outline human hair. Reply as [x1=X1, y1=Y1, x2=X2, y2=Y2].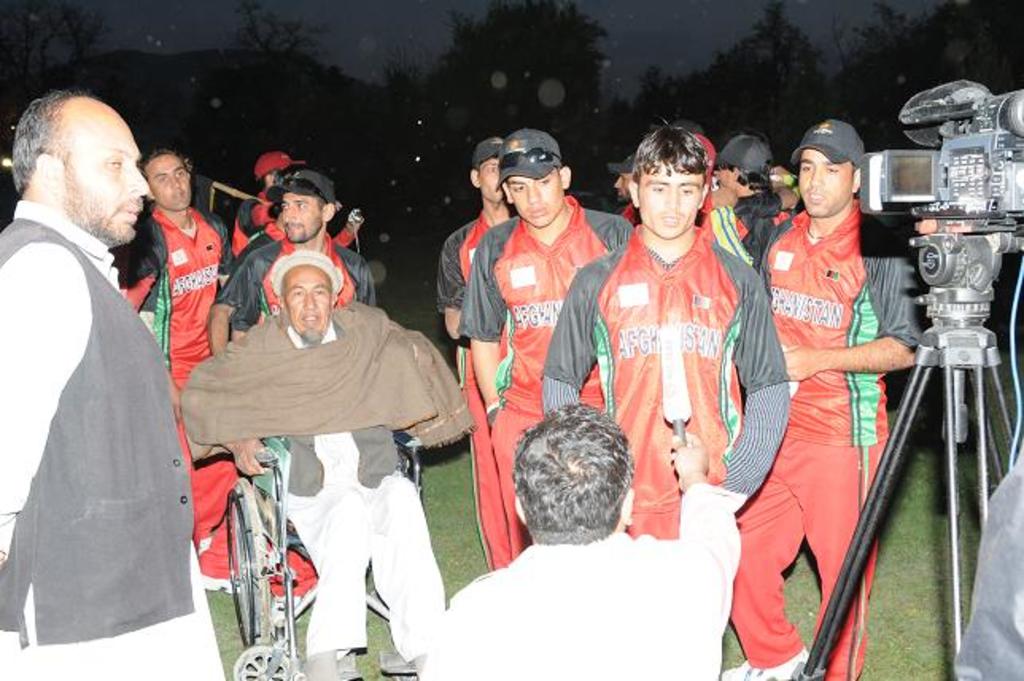
[x1=634, y1=119, x2=709, y2=183].
